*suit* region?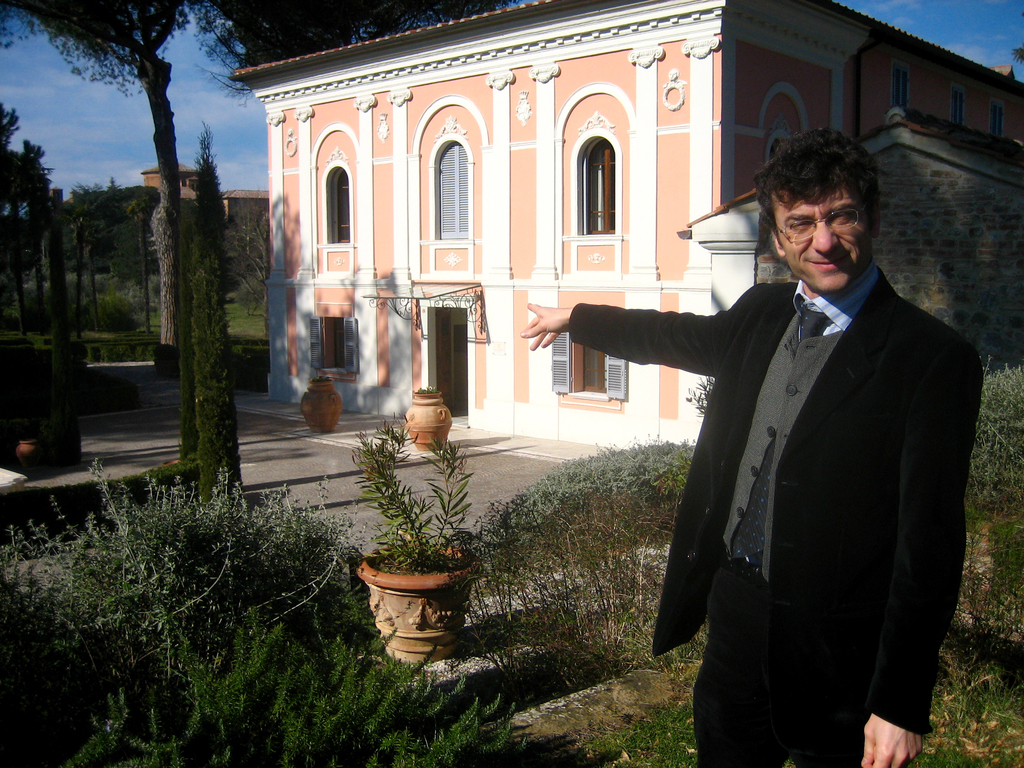
618,136,967,767
